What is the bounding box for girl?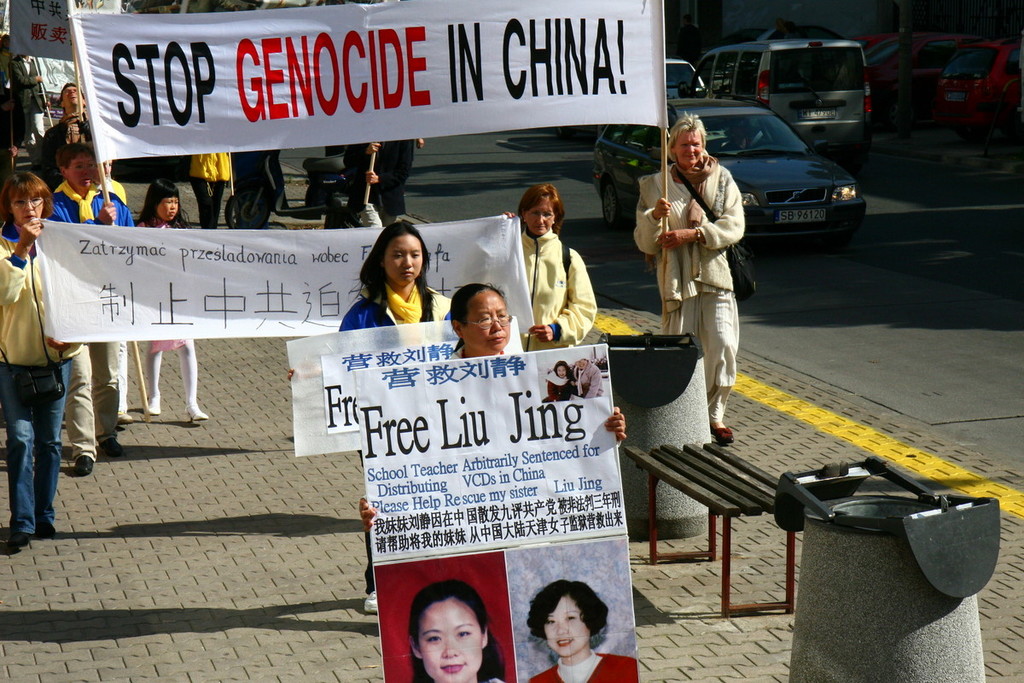
left=333, top=223, right=456, bottom=612.
